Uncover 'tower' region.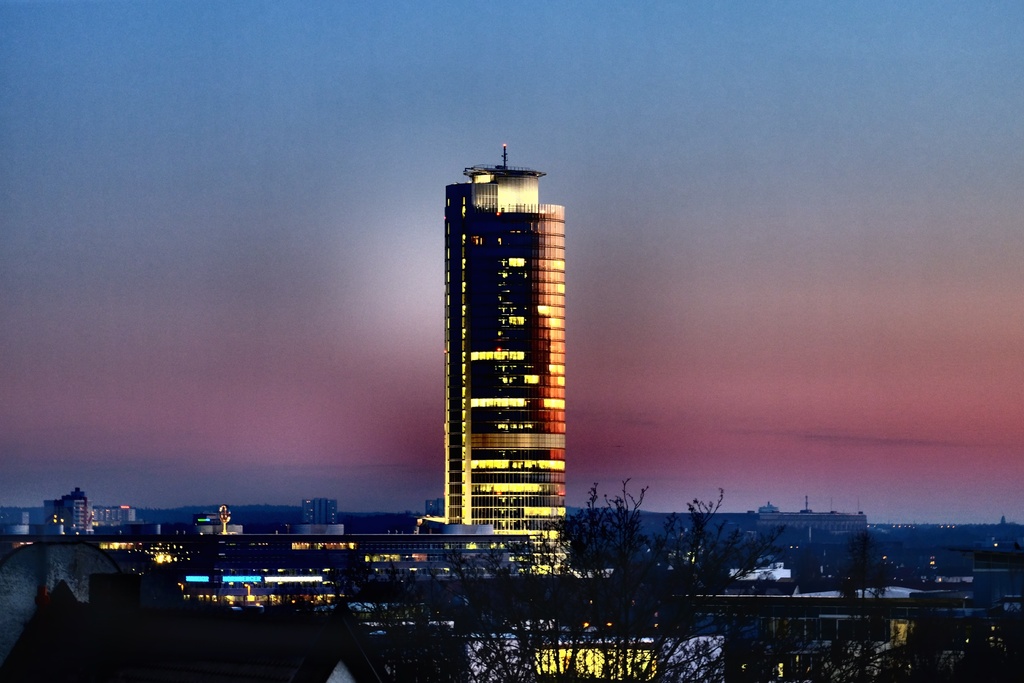
Uncovered: [420,137,581,488].
